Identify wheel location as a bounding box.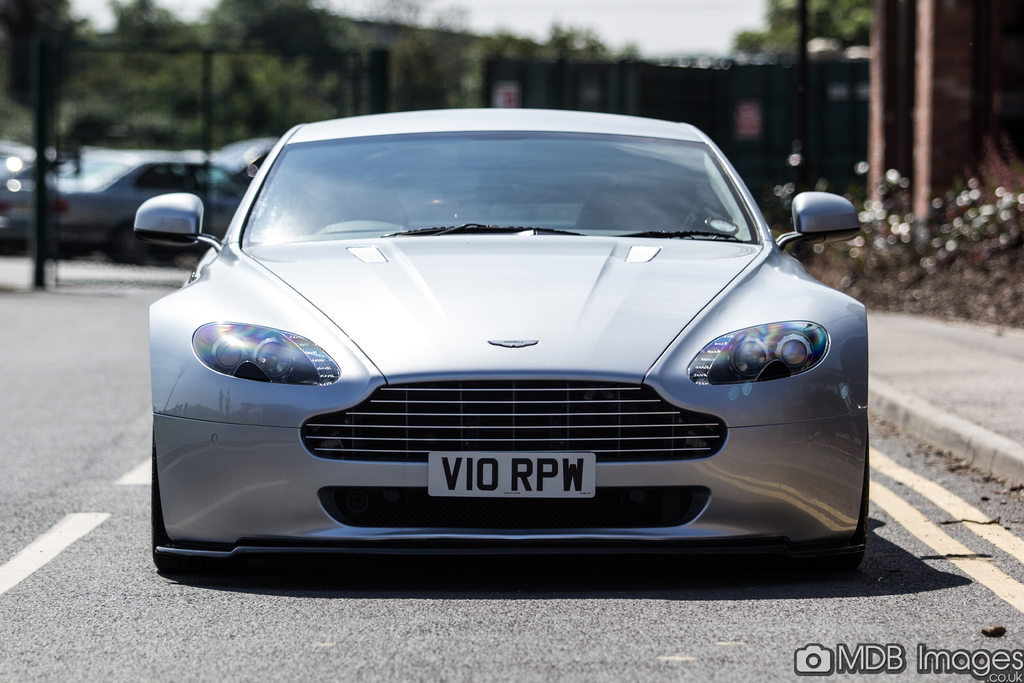
region(107, 215, 155, 265).
